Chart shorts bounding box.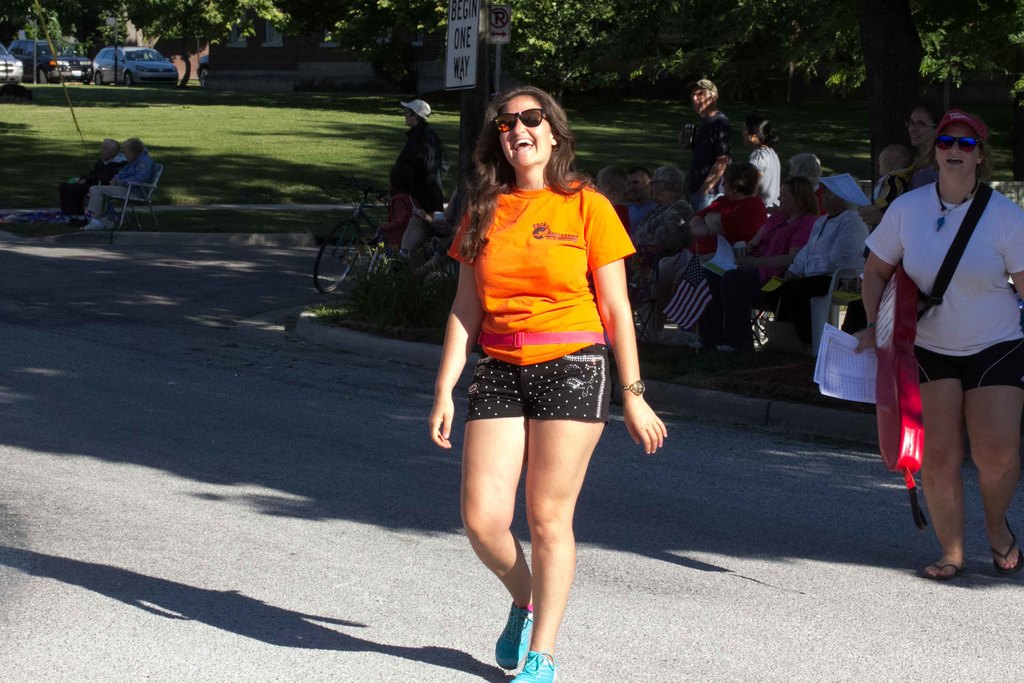
Charted: x1=915, y1=338, x2=1023, y2=384.
